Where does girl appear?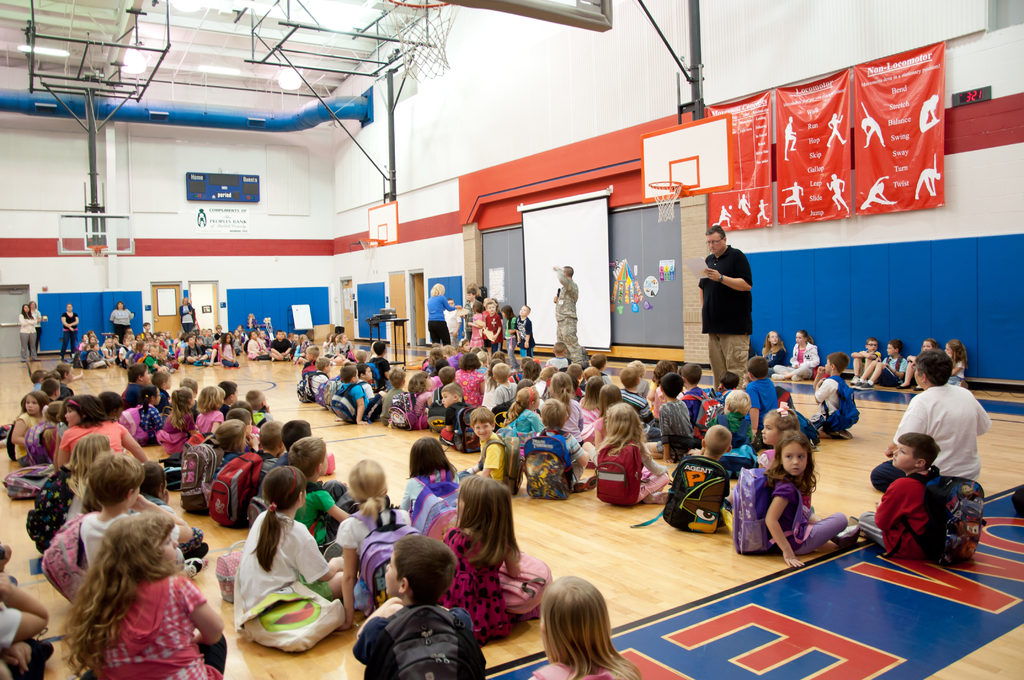
Appears at box=[10, 298, 42, 366].
